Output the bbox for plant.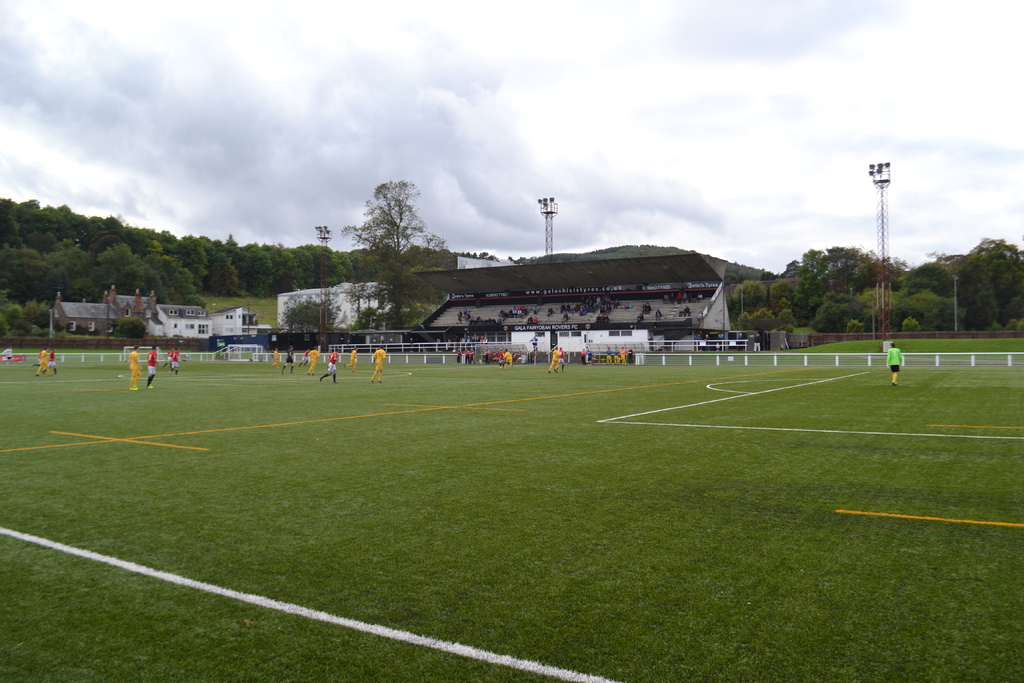
rect(1005, 315, 1014, 329).
